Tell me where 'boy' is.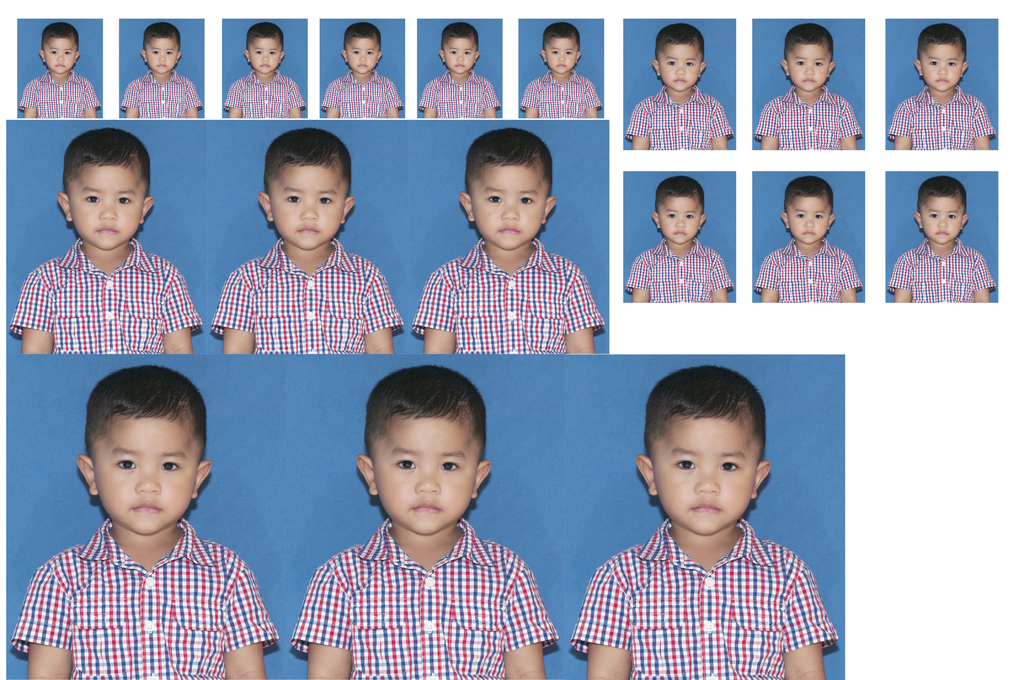
'boy' is at bbox=[626, 175, 733, 304].
